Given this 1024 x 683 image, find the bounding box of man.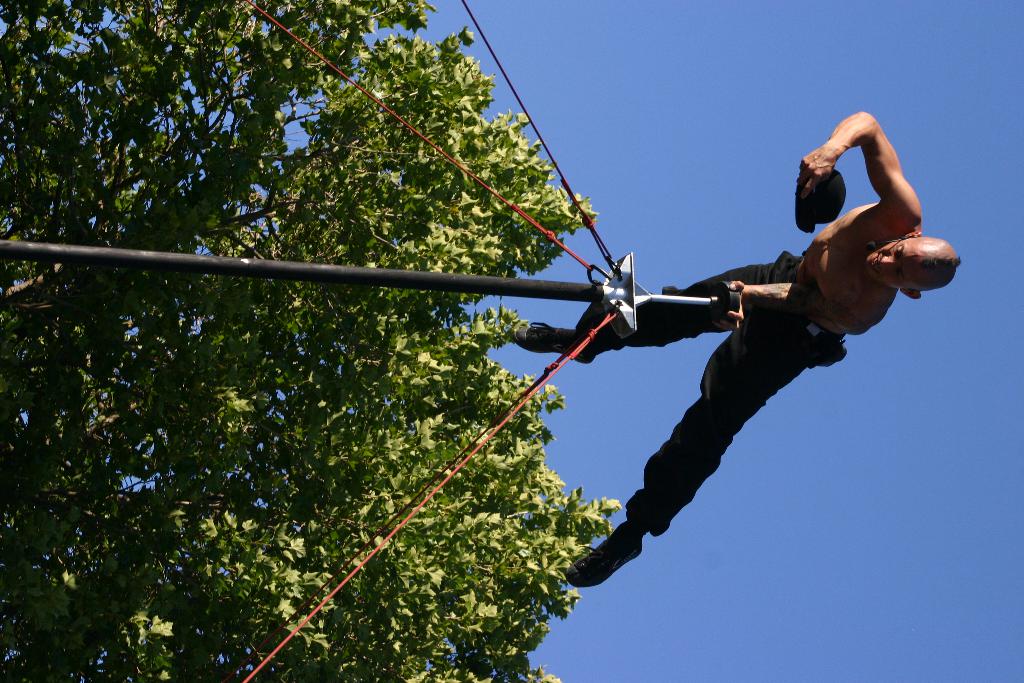
bbox=[504, 93, 920, 651].
